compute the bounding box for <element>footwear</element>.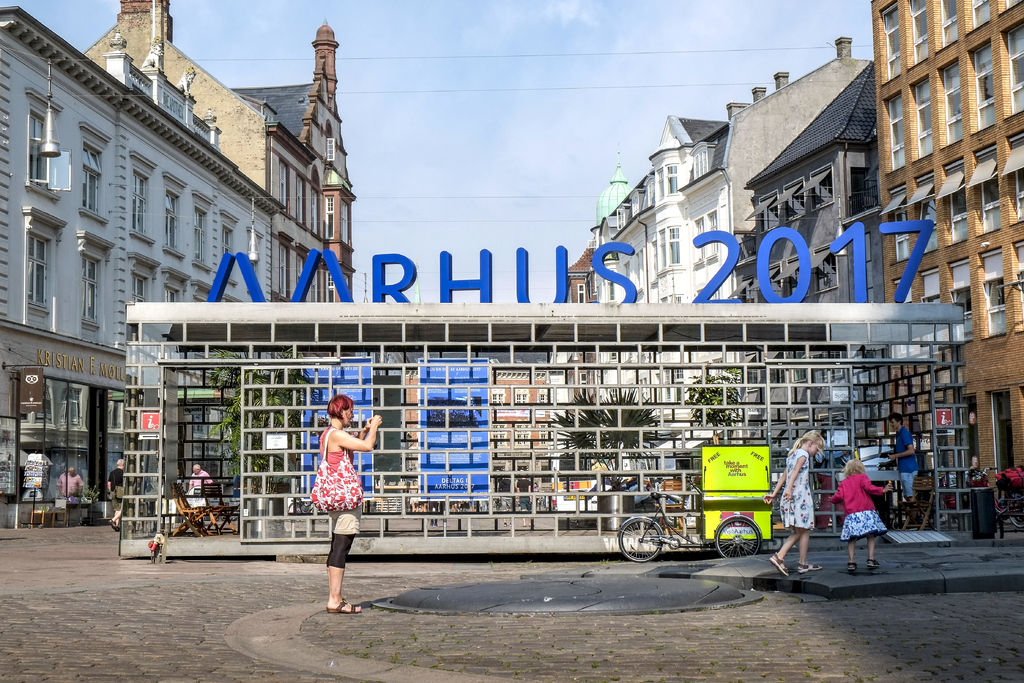
crop(904, 525, 918, 531).
